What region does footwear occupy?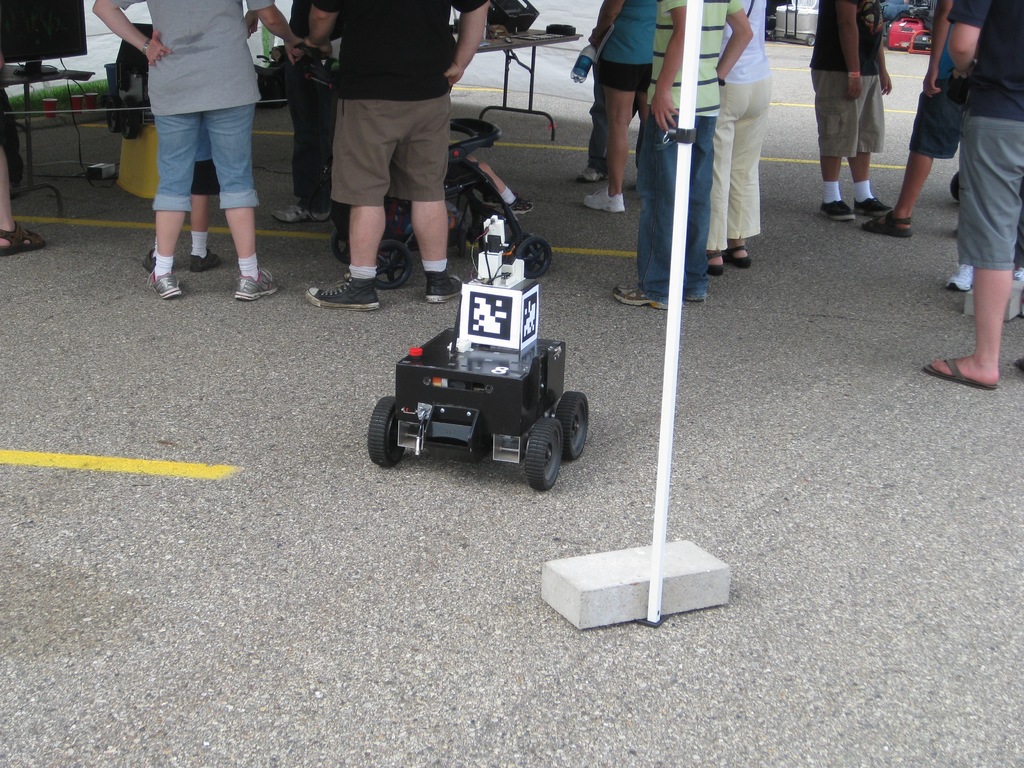
bbox=[139, 246, 157, 273].
